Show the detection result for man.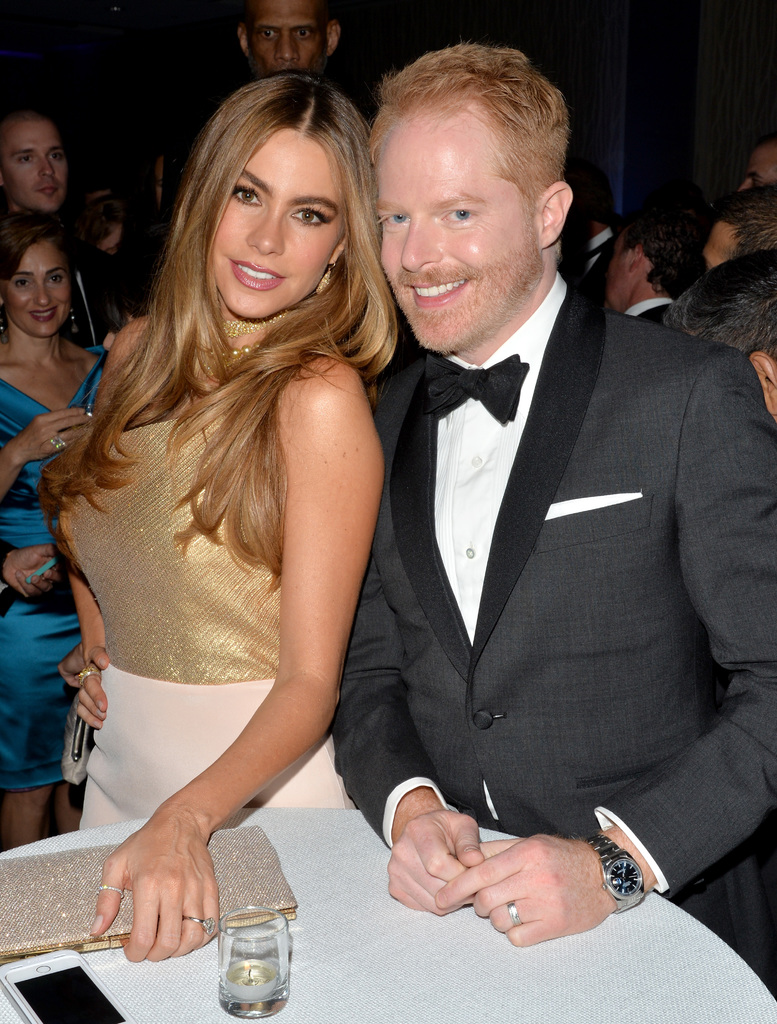
326 44 776 947.
